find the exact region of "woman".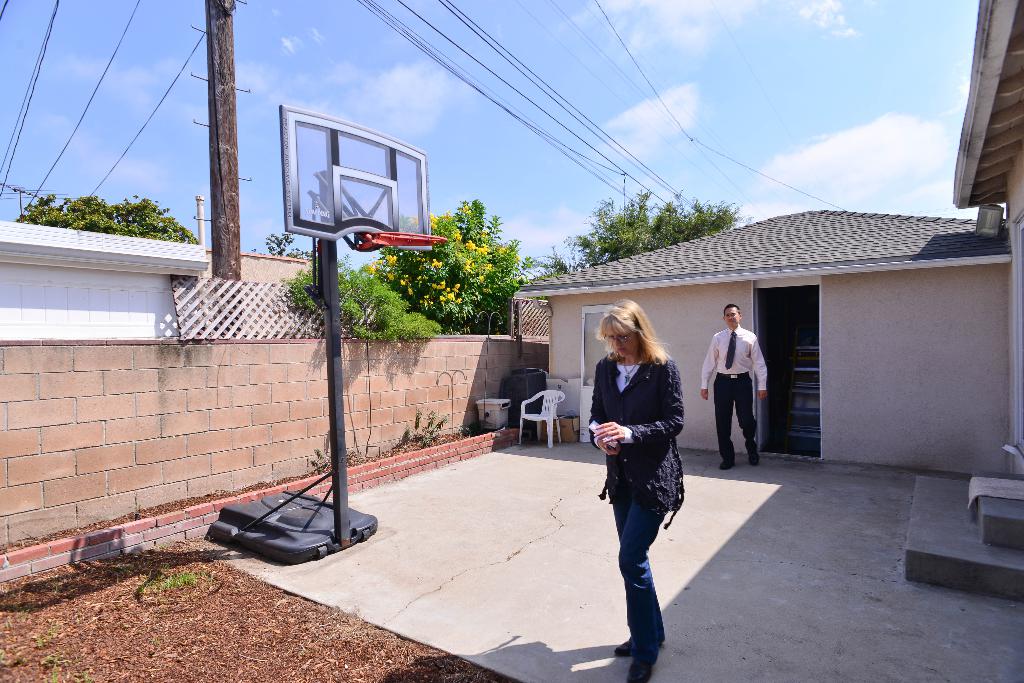
Exact region: region(586, 312, 692, 603).
